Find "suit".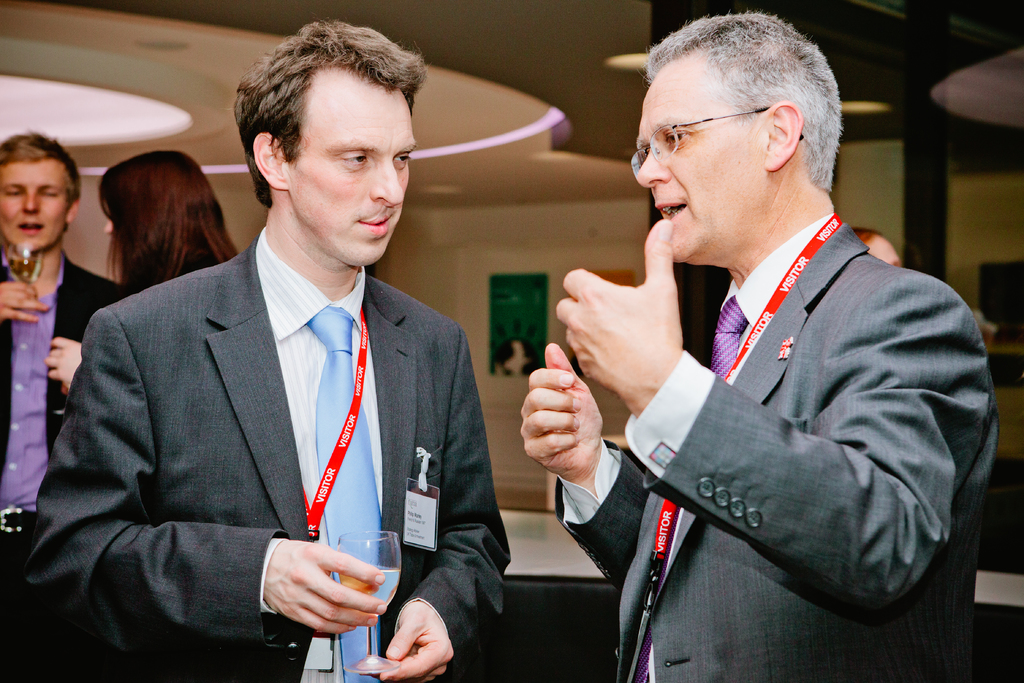
{"x1": 55, "y1": 134, "x2": 497, "y2": 679}.
